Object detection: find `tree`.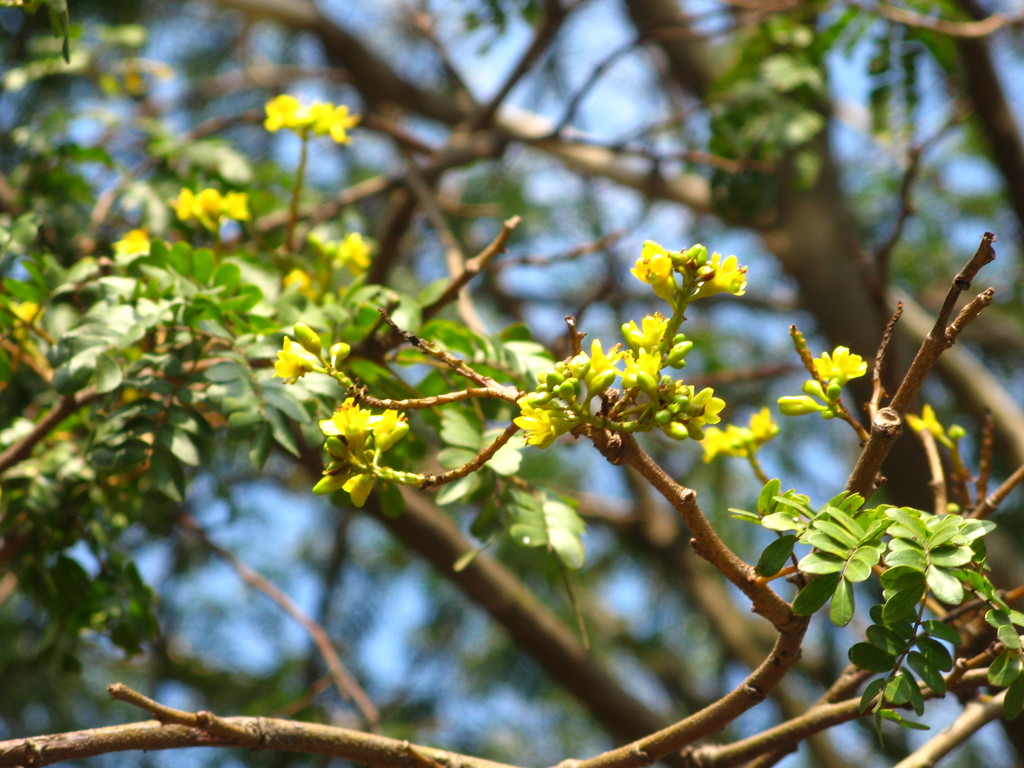
{"x1": 0, "y1": 10, "x2": 1023, "y2": 760}.
